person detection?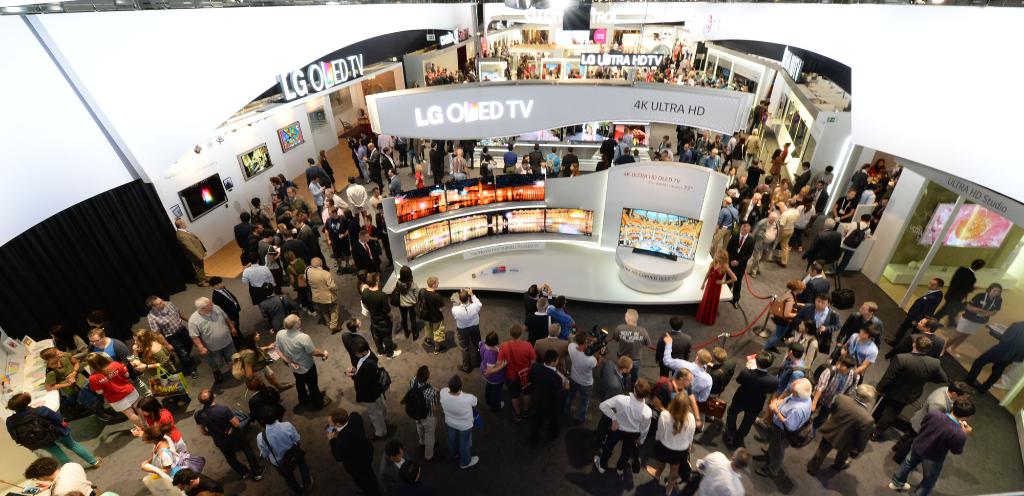
[left=174, top=217, right=211, bottom=285]
